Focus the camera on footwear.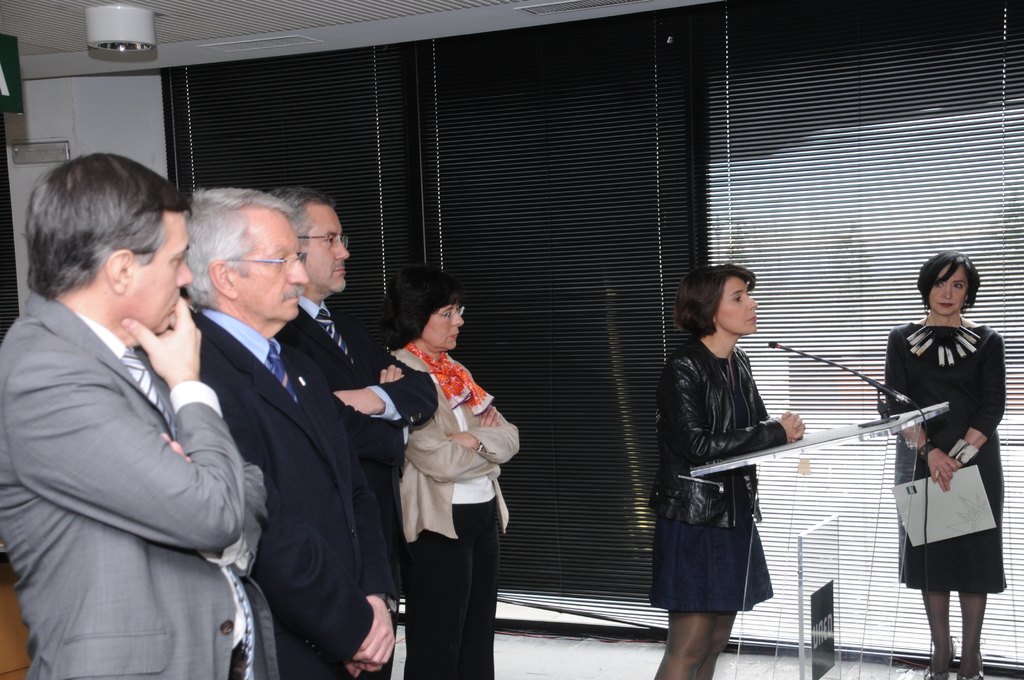
Focus region: bbox=(957, 656, 985, 679).
